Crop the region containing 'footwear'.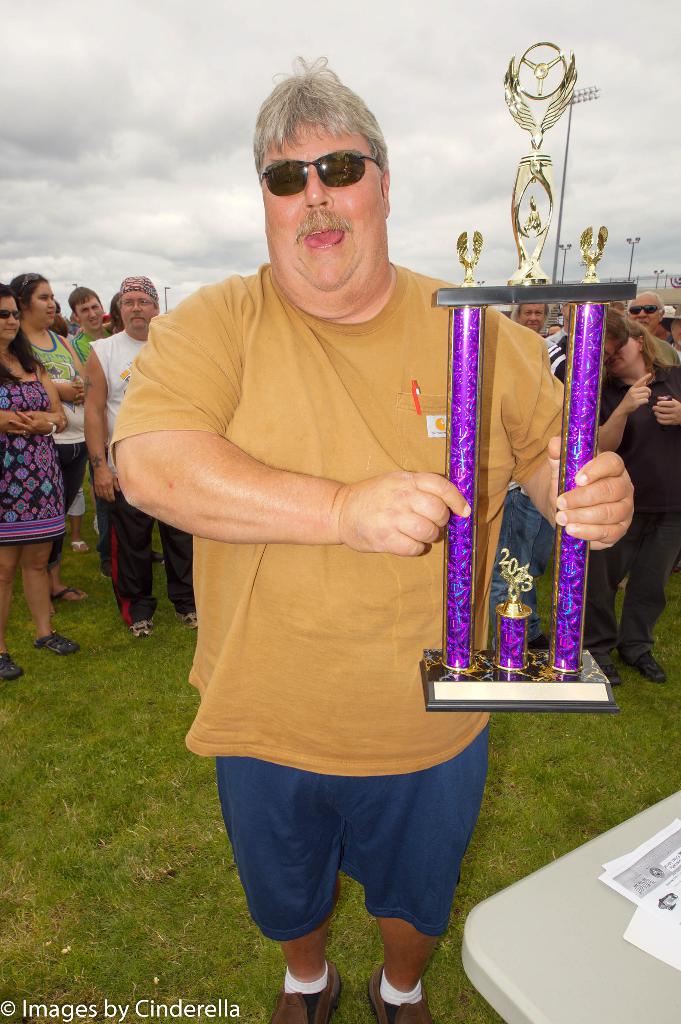
Crop region: box=[602, 659, 625, 686].
